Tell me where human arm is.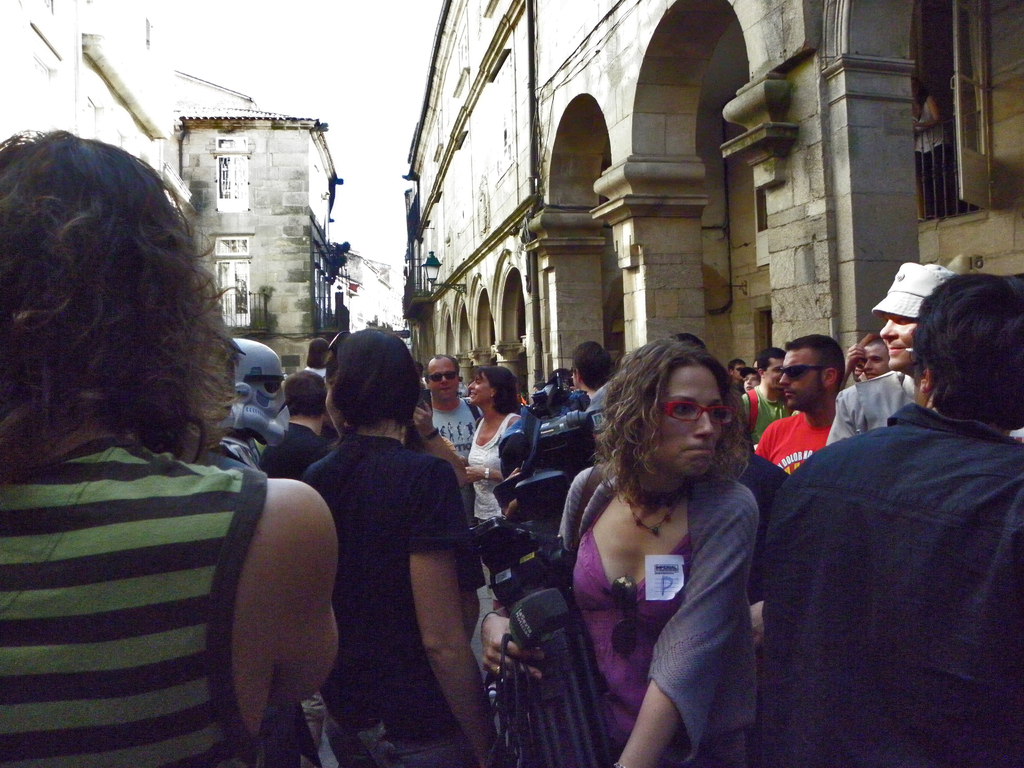
human arm is at (x1=409, y1=461, x2=515, y2=767).
